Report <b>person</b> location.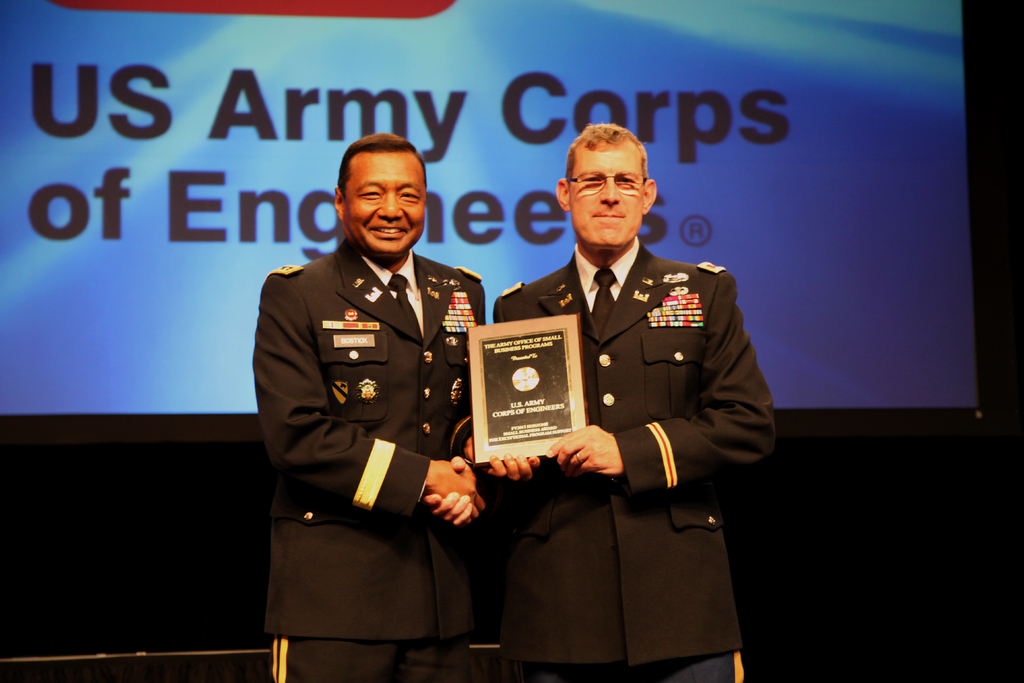
Report: left=252, top=127, right=543, bottom=682.
